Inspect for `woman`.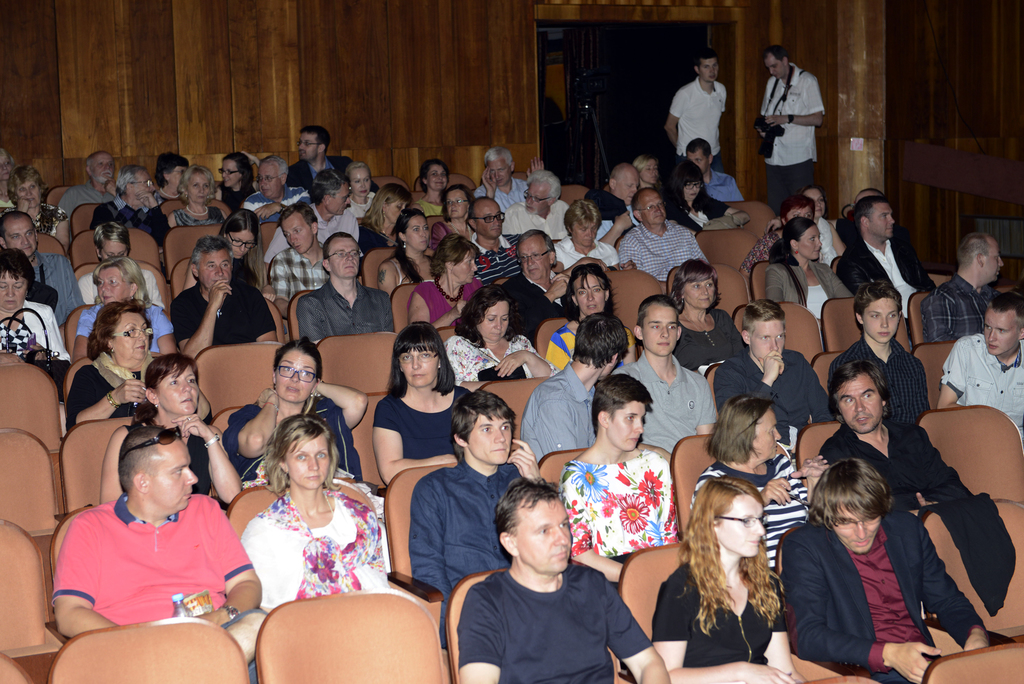
Inspection: [left=694, top=395, right=828, bottom=578].
